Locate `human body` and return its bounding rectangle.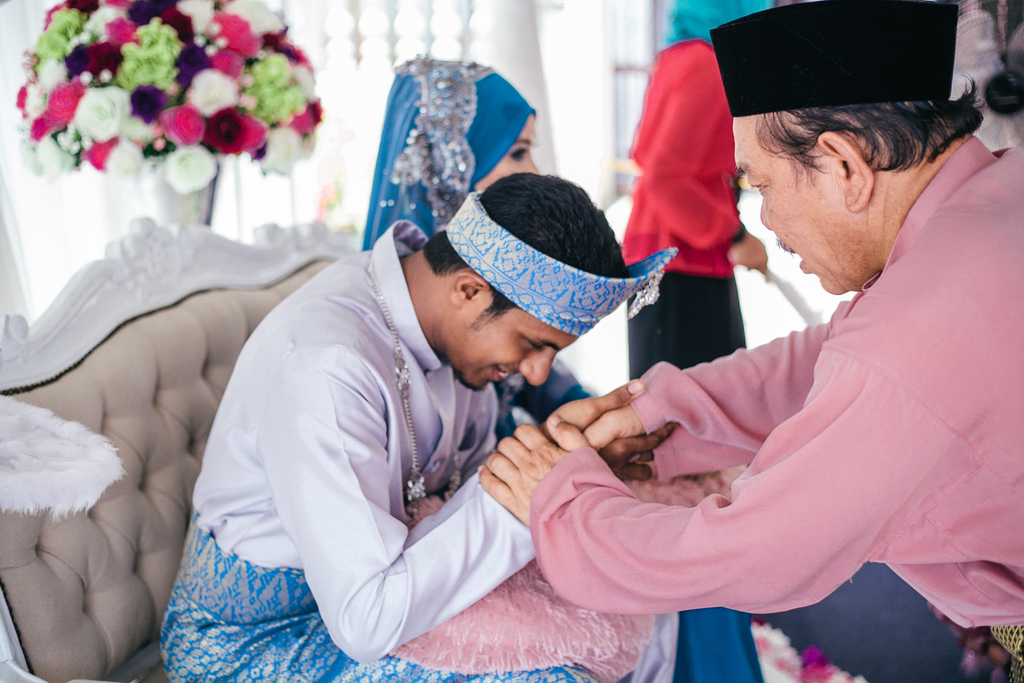
bbox=(474, 0, 1023, 682).
